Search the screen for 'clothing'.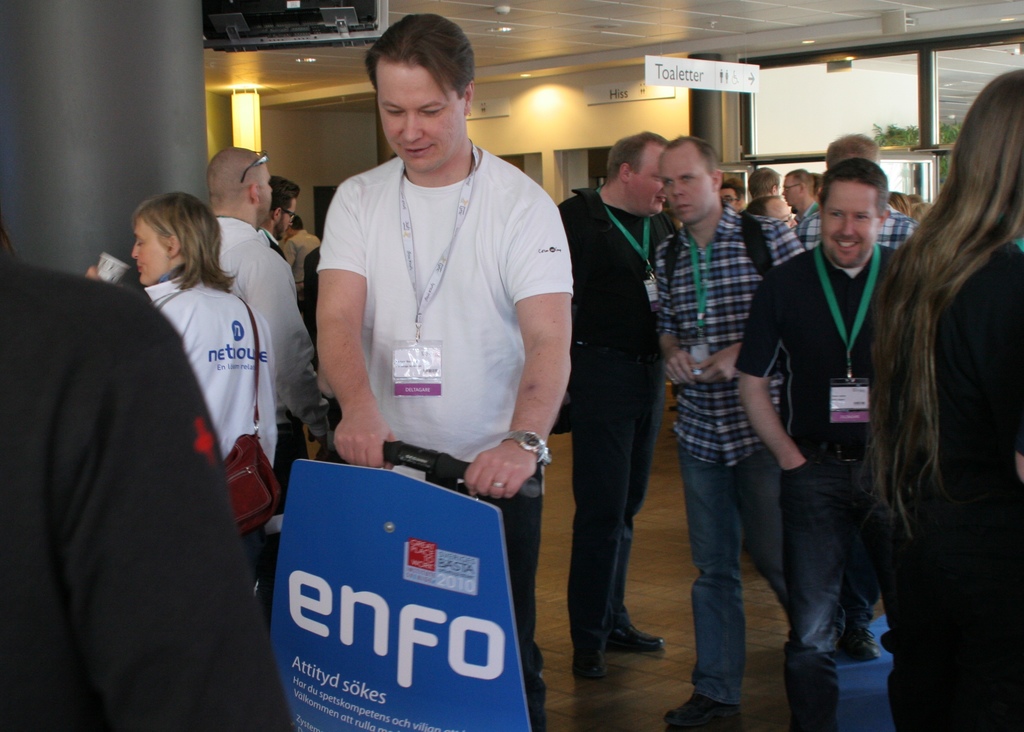
Found at box=[791, 189, 924, 259].
